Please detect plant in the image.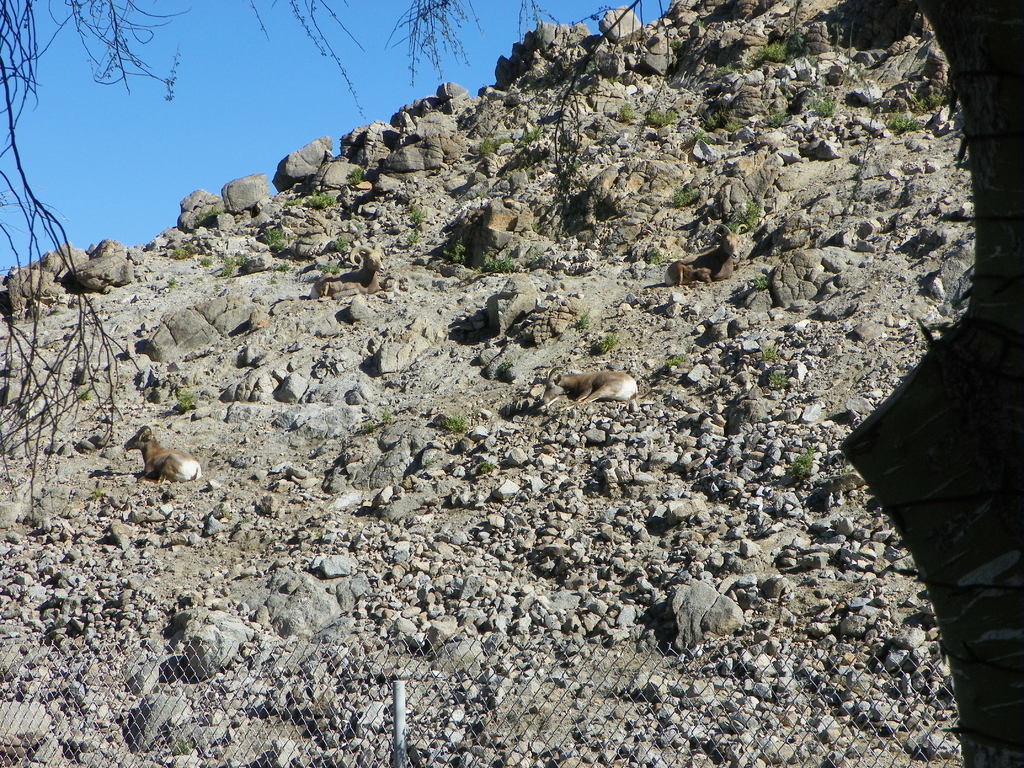
left=612, top=108, right=633, bottom=118.
